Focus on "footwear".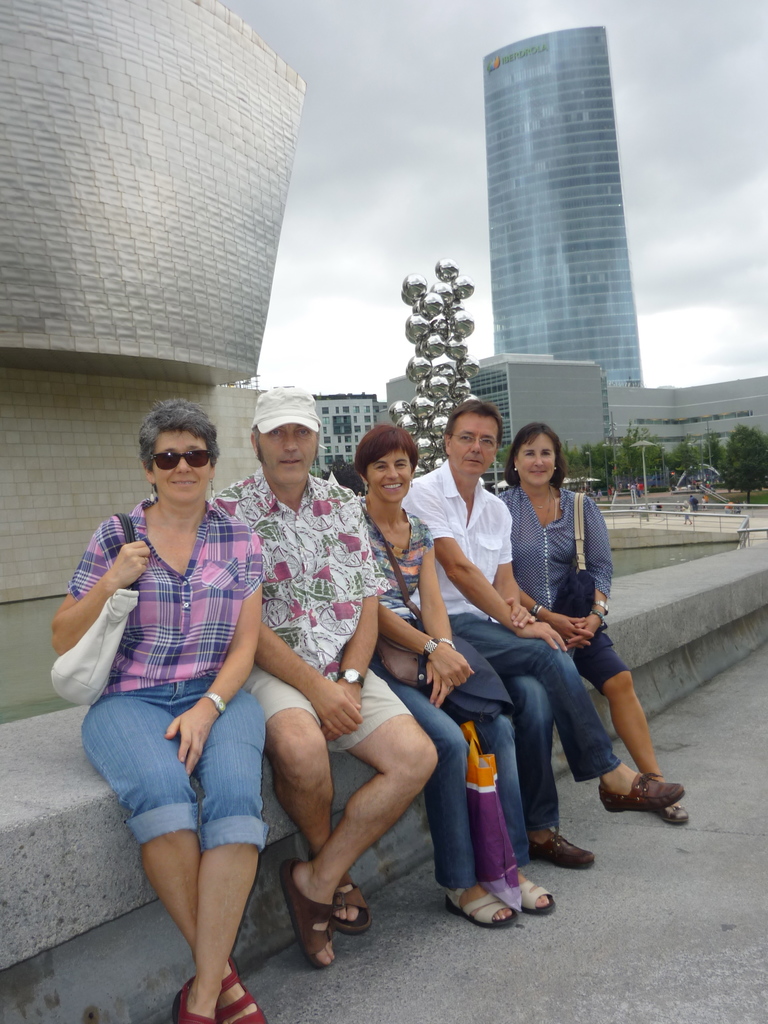
Focused at 213, 953, 269, 1023.
